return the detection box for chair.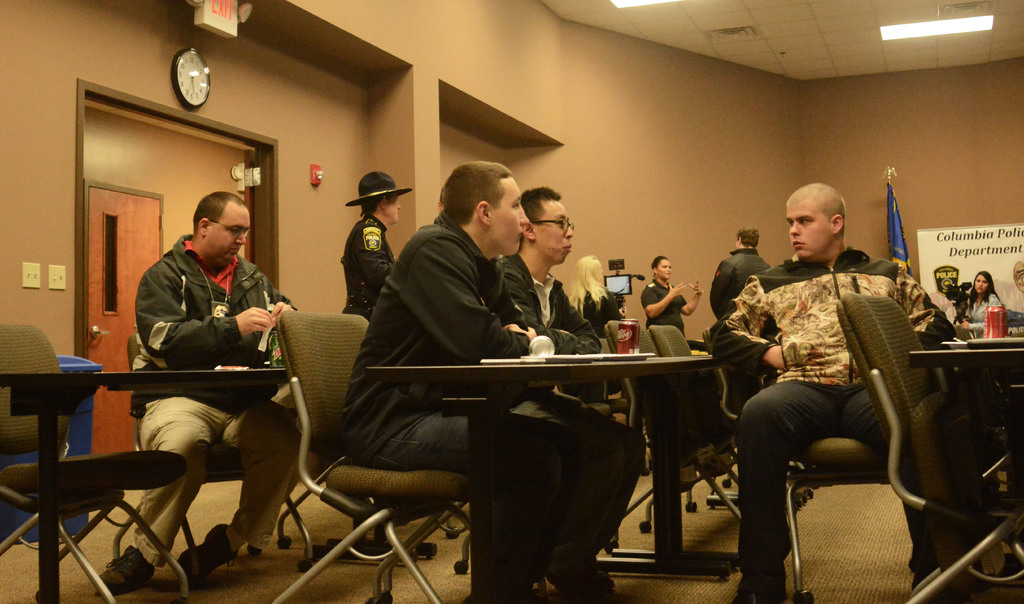
bbox(598, 321, 755, 541).
